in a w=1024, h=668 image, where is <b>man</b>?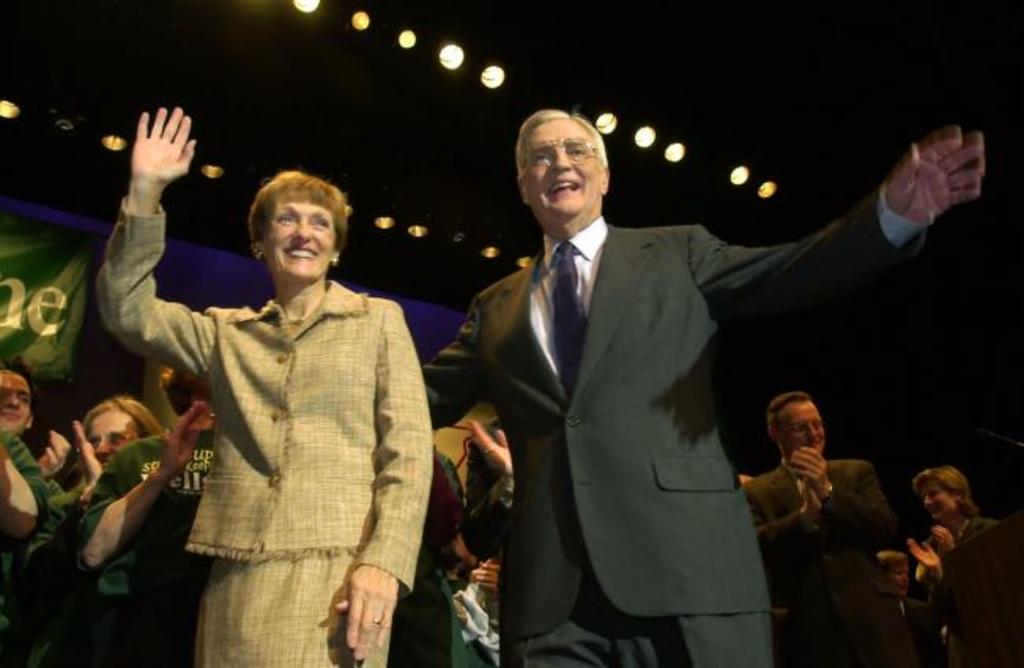
<region>416, 95, 988, 666</region>.
